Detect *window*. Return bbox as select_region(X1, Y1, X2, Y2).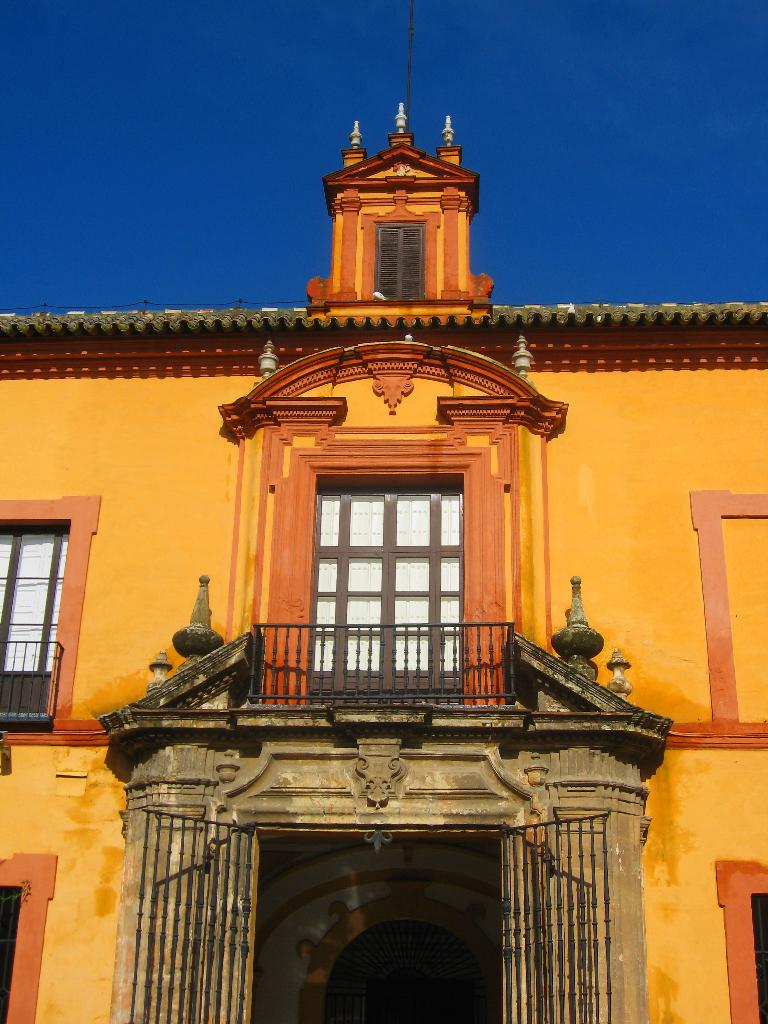
select_region(0, 524, 69, 715).
